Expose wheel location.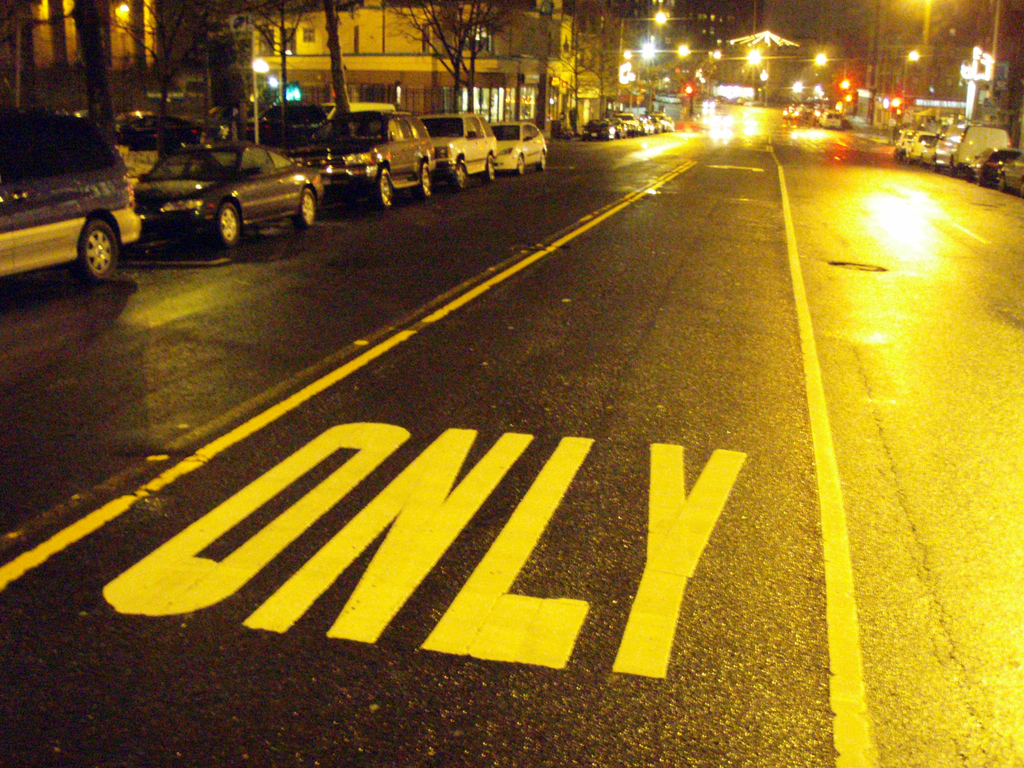
Exposed at x1=1021, y1=180, x2=1023, y2=194.
